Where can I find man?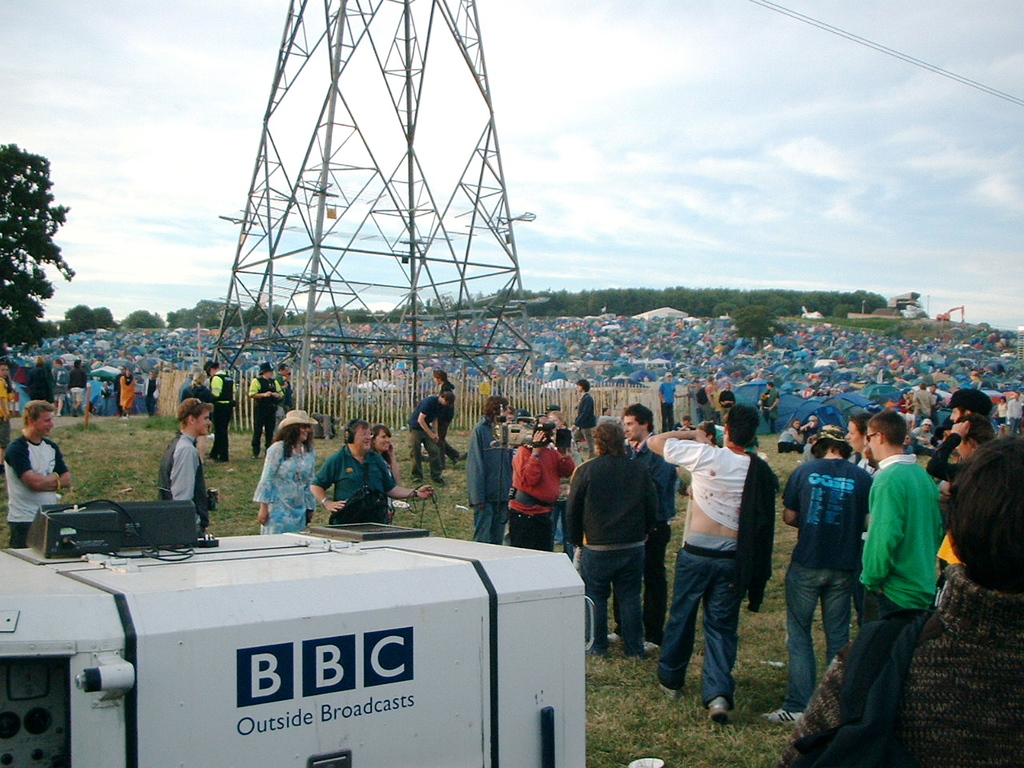
You can find it at 210:360:232:462.
